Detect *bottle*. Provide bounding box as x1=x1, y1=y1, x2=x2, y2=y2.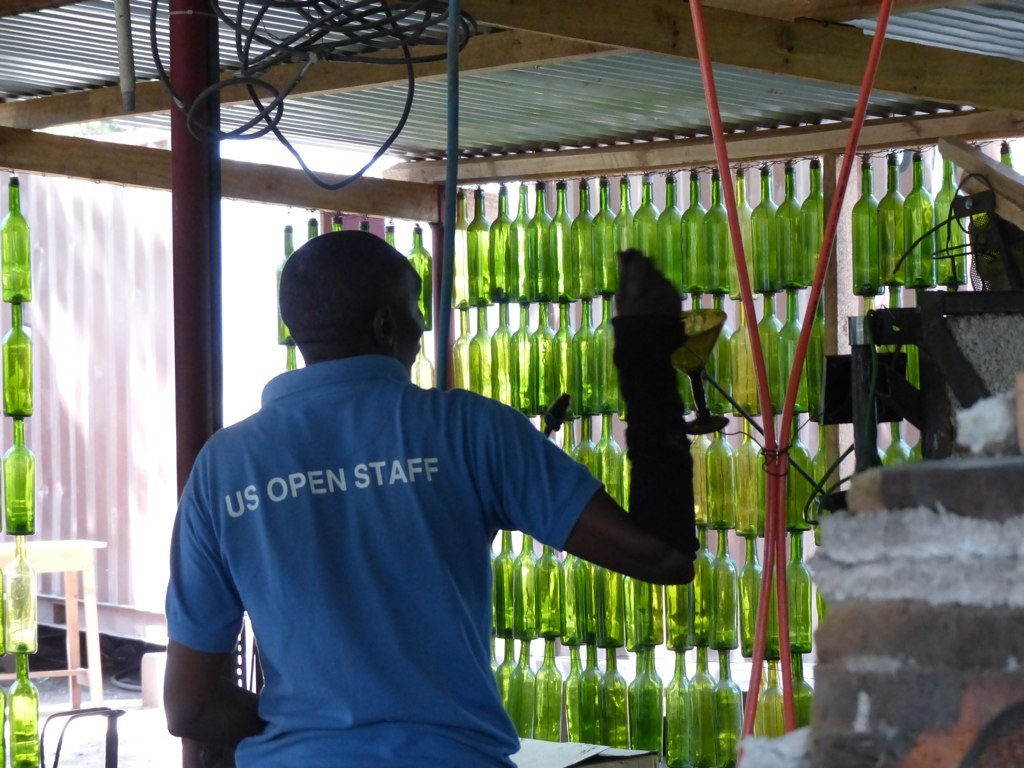
x1=6, y1=533, x2=37, y2=657.
